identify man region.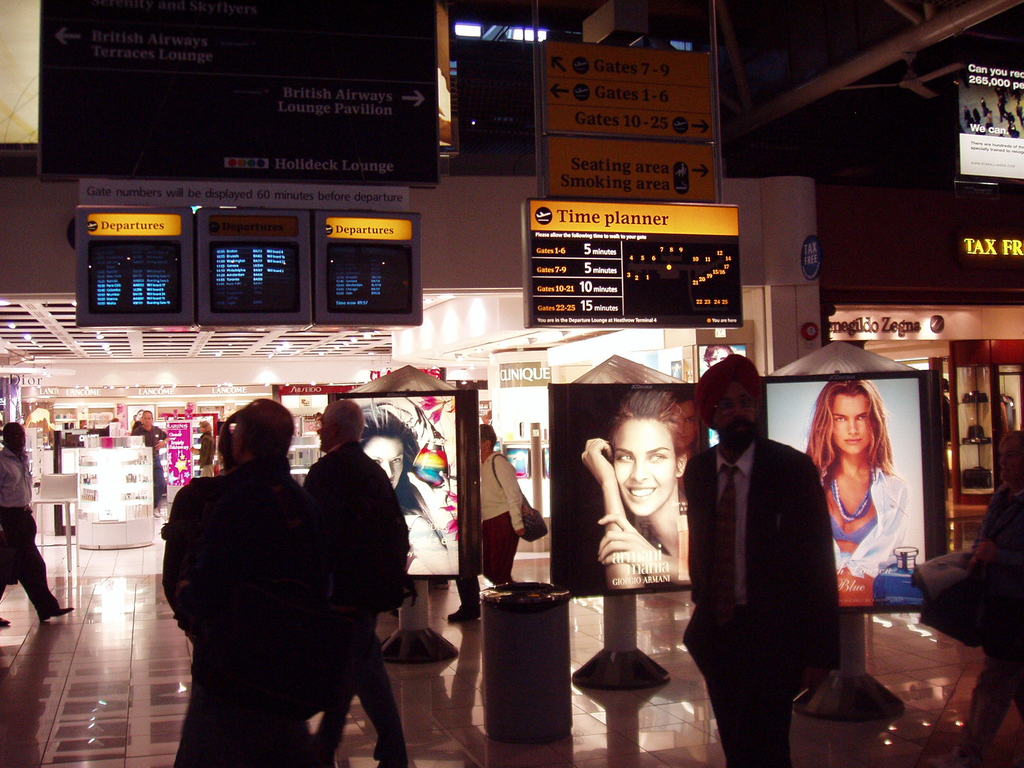
Region: 0/413/83/630.
